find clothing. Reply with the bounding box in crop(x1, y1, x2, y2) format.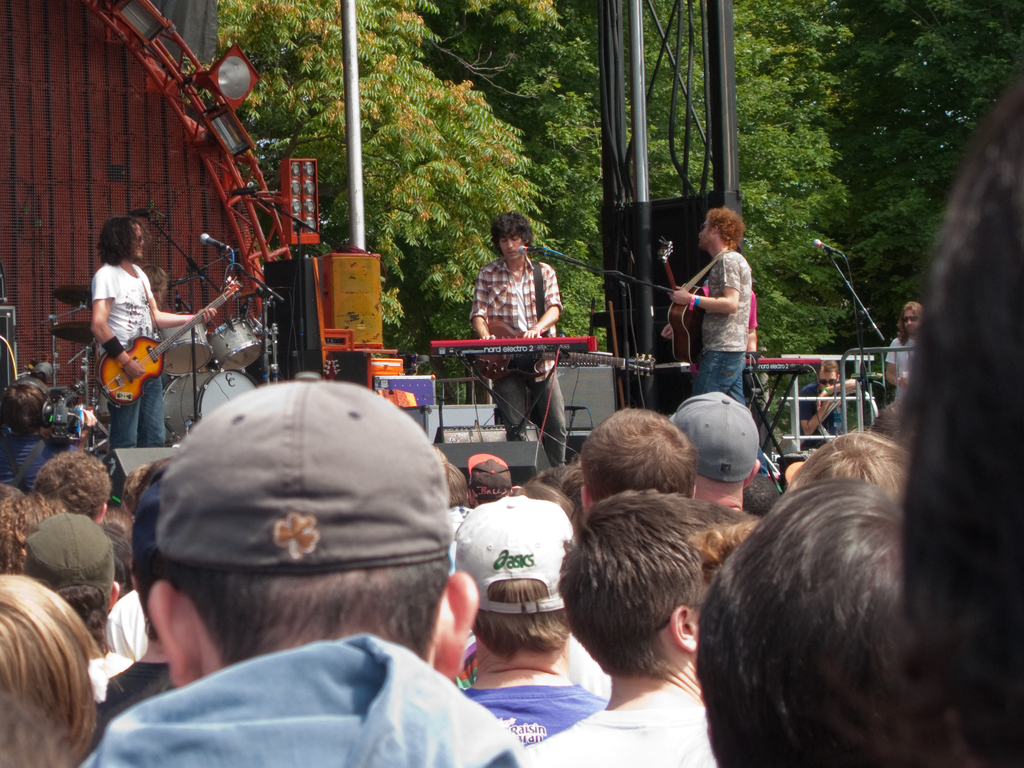
crop(888, 335, 918, 404).
